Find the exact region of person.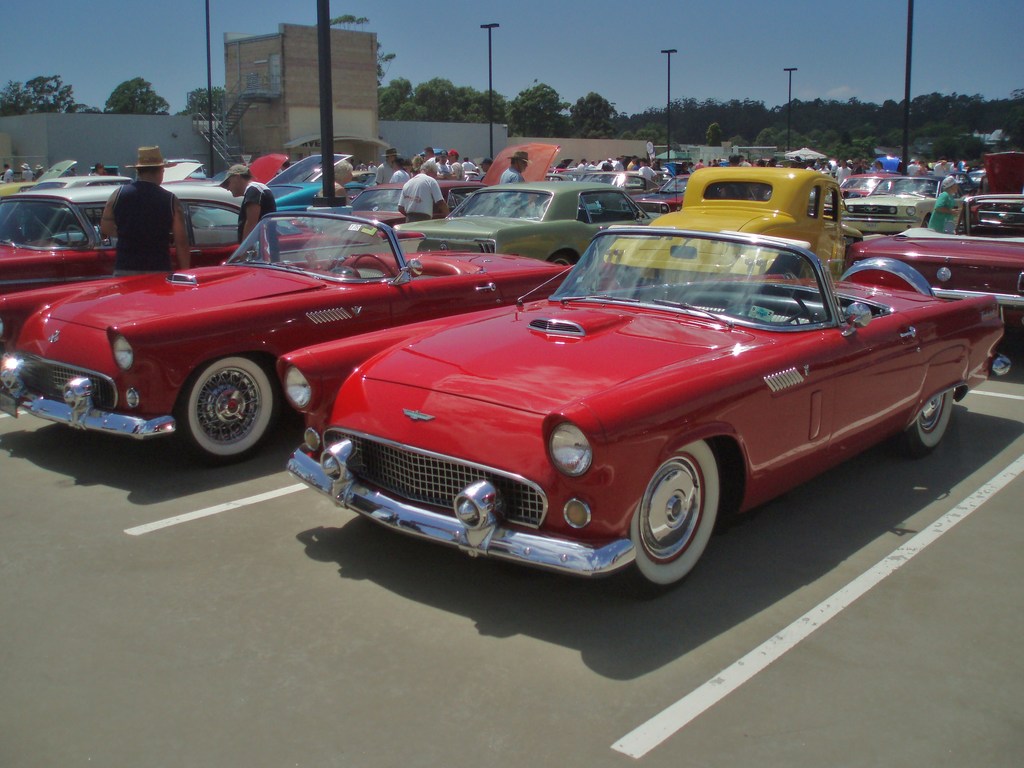
Exact region: (left=92, top=163, right=109, bottom=187).
